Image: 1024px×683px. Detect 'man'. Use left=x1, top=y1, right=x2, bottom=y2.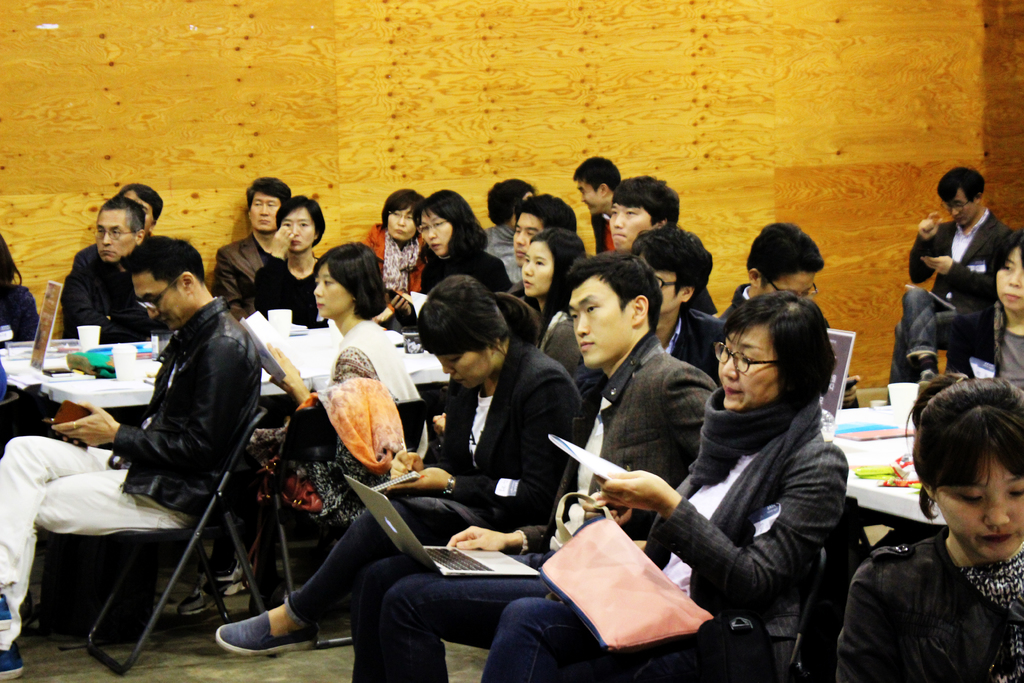
left=216, top=245, right=709, bottom=682.
